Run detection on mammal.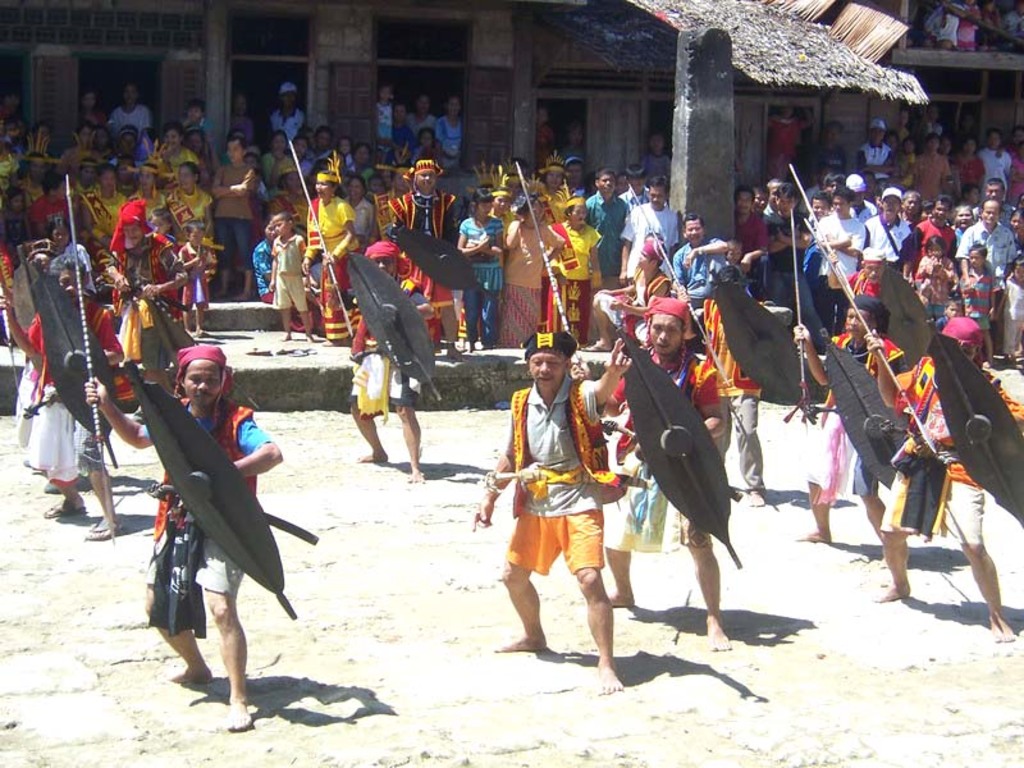
Result: (344,237,438,485).
